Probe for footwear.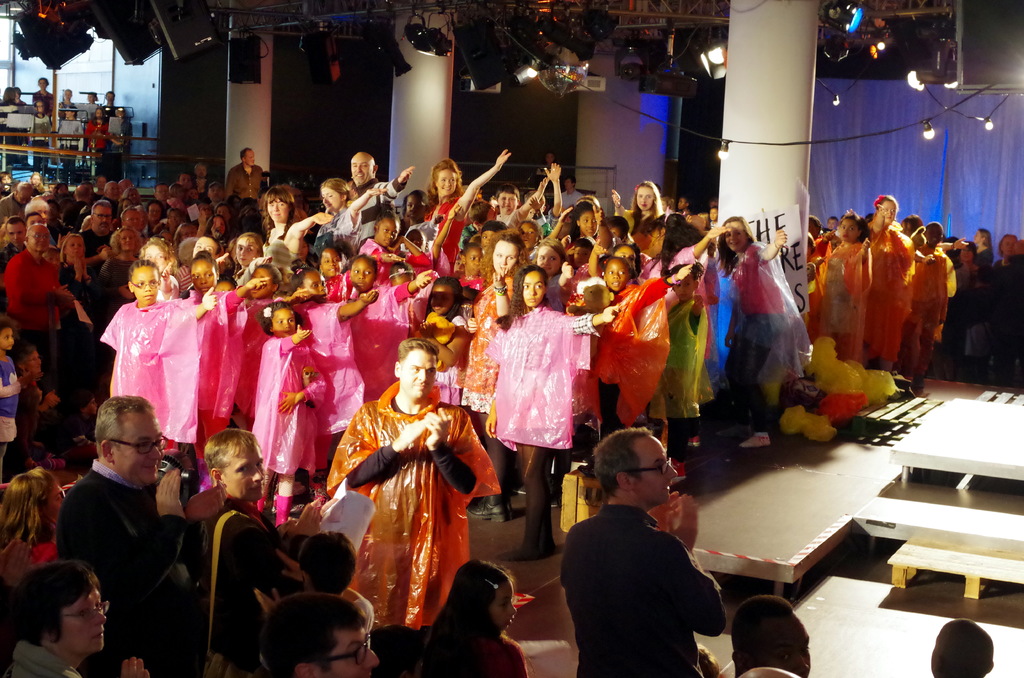
Probe result: {"left": 740, "top": 433, "right": 778, "bottom": 450}.
